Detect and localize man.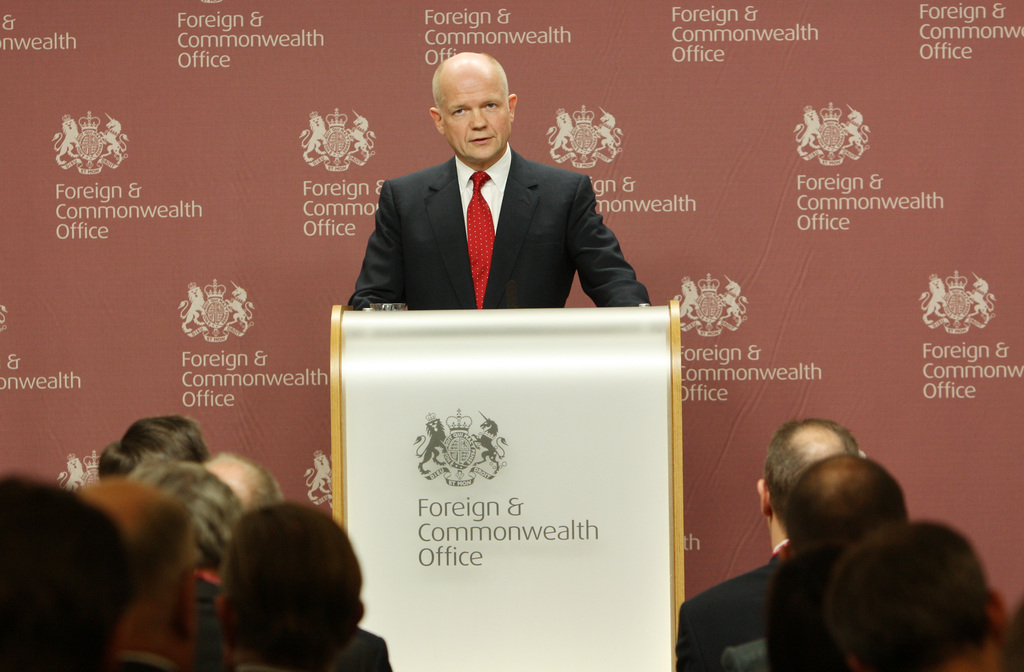
Localized at BBox(838, 520, 1023, 671).
